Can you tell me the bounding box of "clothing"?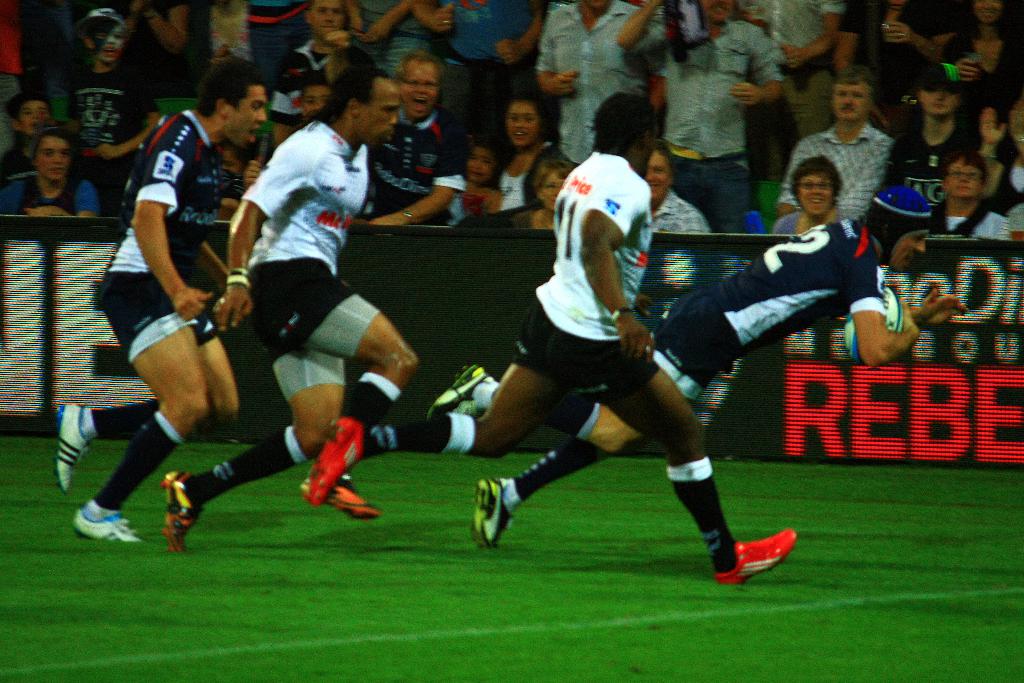
box(986, 155, 1023, 234).
